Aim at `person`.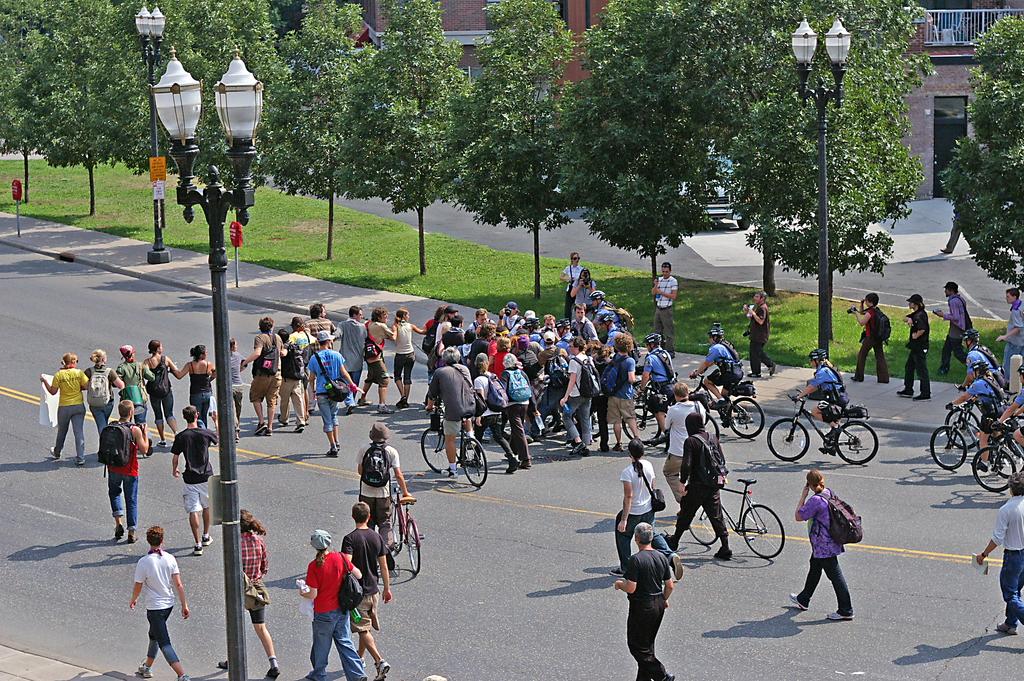
Aimed at select_region(79, 347, 129, 438).
